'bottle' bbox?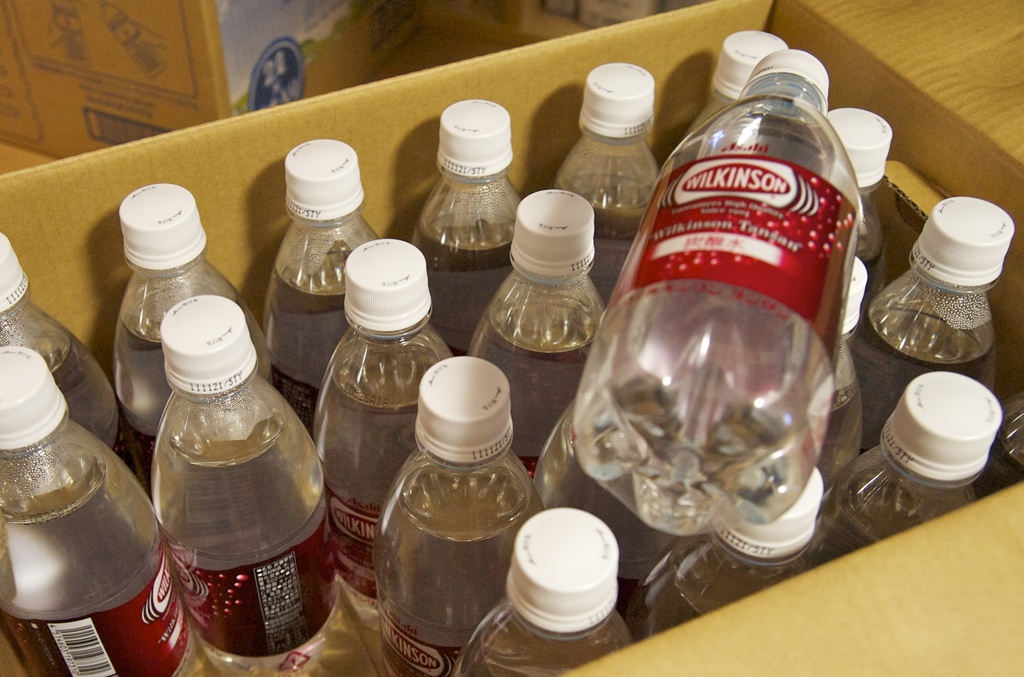
[left=320, top=236, right=454, bottom=632]
